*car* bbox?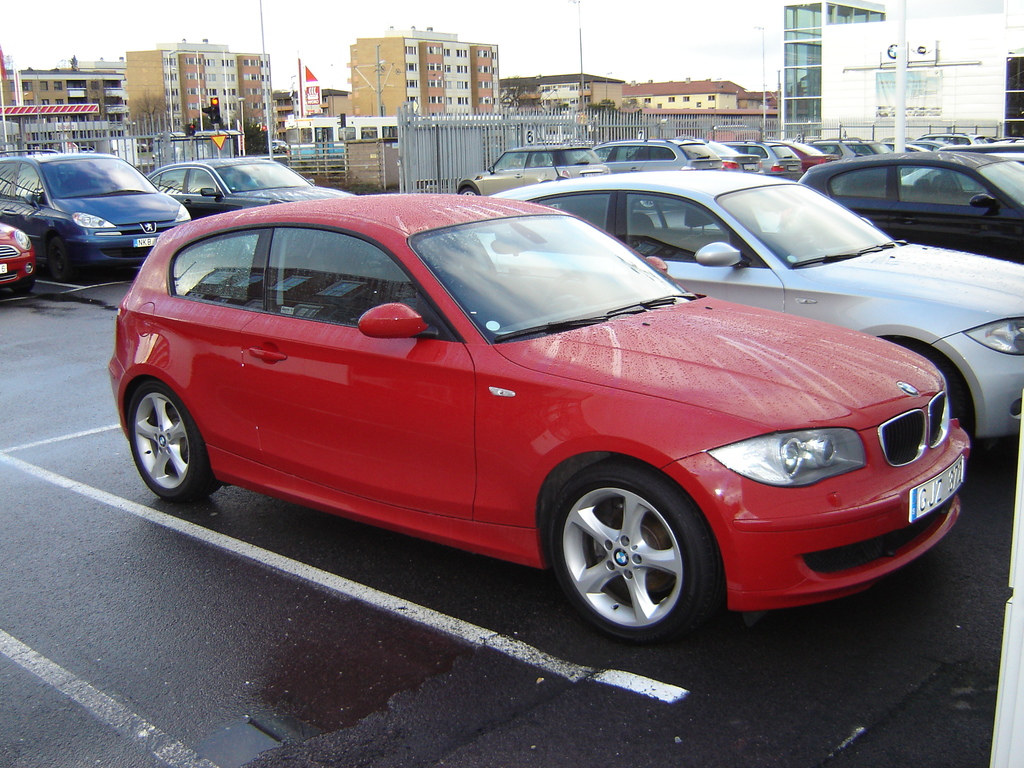
Rect(579, 137, 725, 211)
